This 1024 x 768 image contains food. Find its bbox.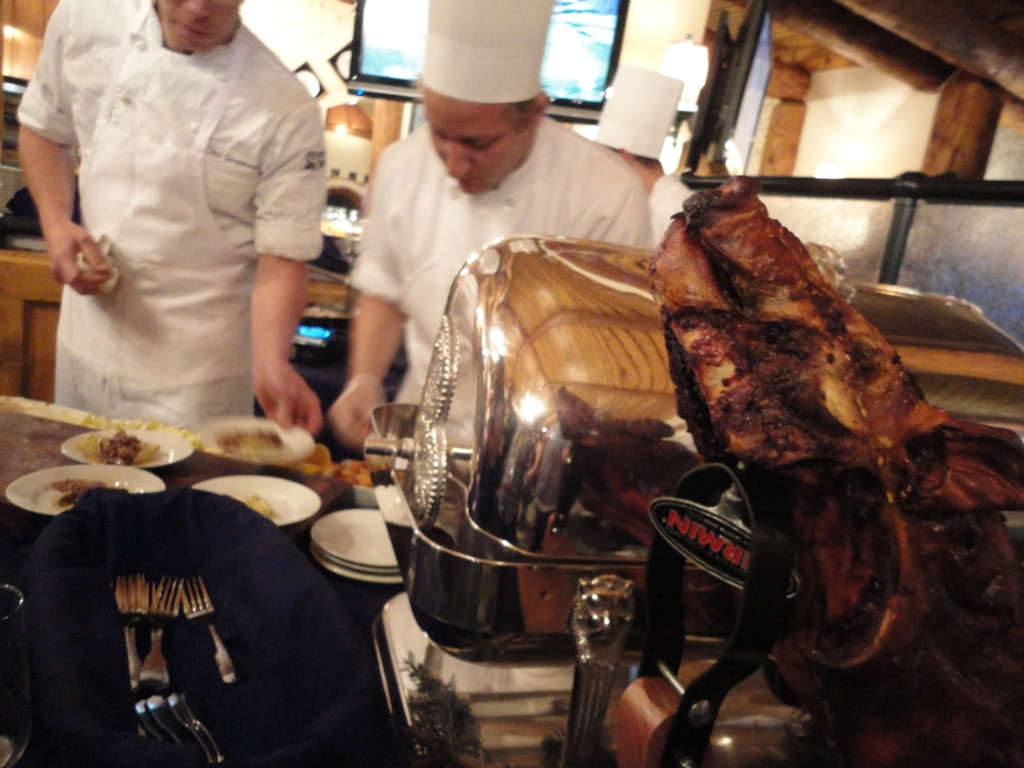
(32, 476, 107, 513).
